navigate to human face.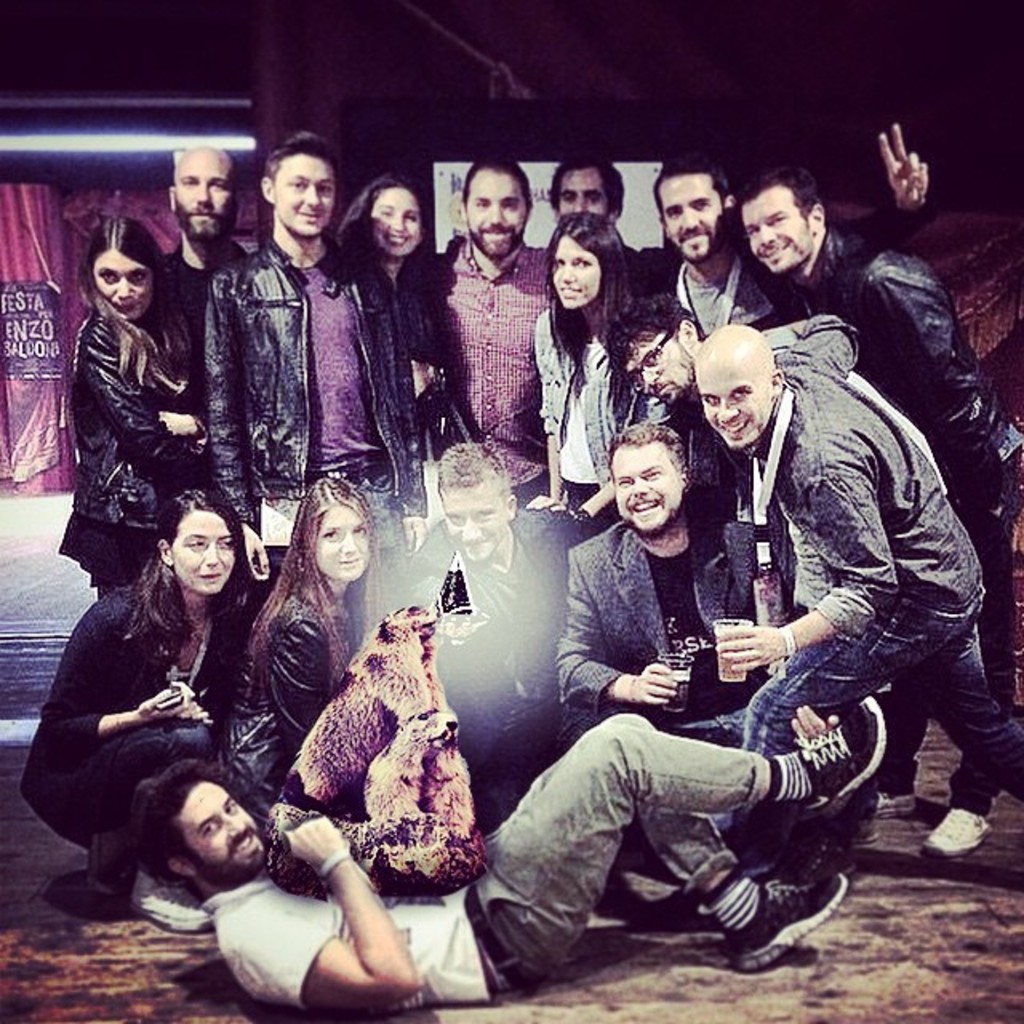
Navigation target: rect(179, 154, 230, 243).
